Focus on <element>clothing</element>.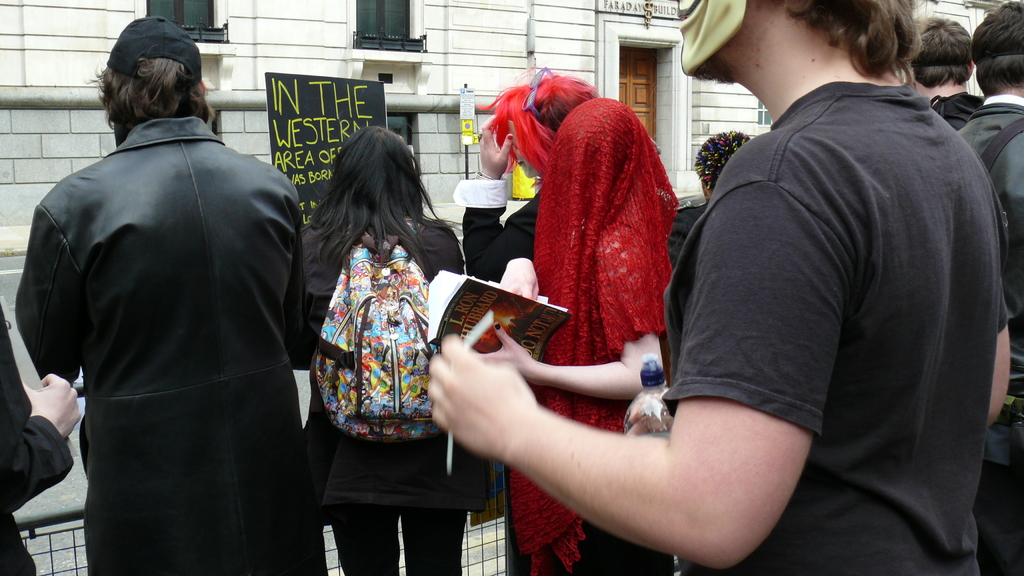
Focused at (15, 119, 324, 575).
